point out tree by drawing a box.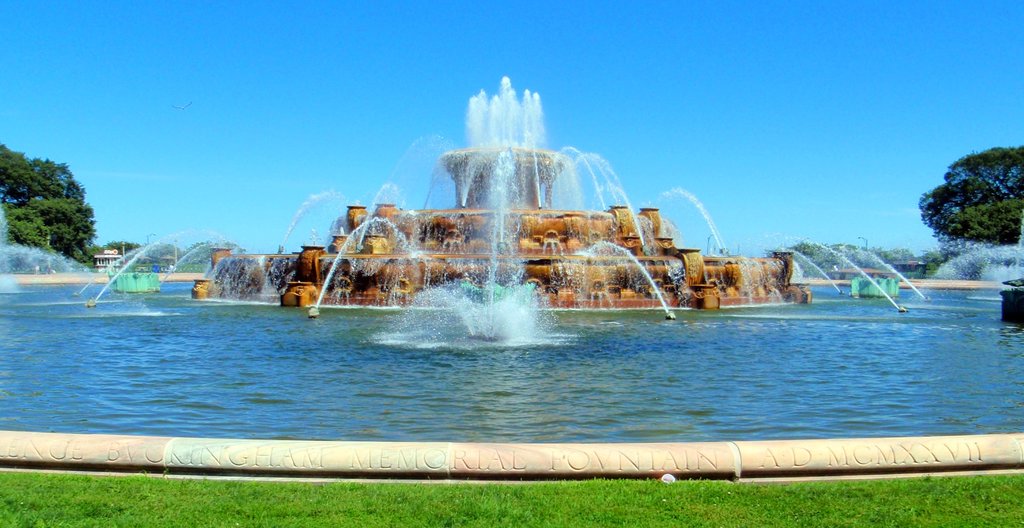
<box>927,133,1021,267</box>.
